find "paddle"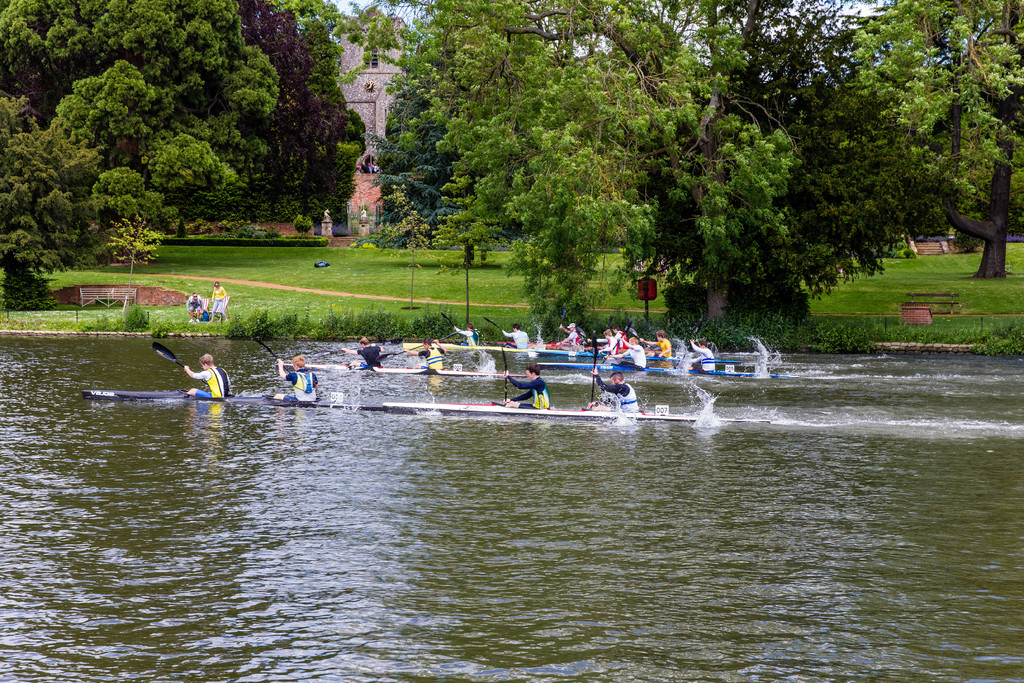
x1=601, y1=333, x2=626, y2=363
